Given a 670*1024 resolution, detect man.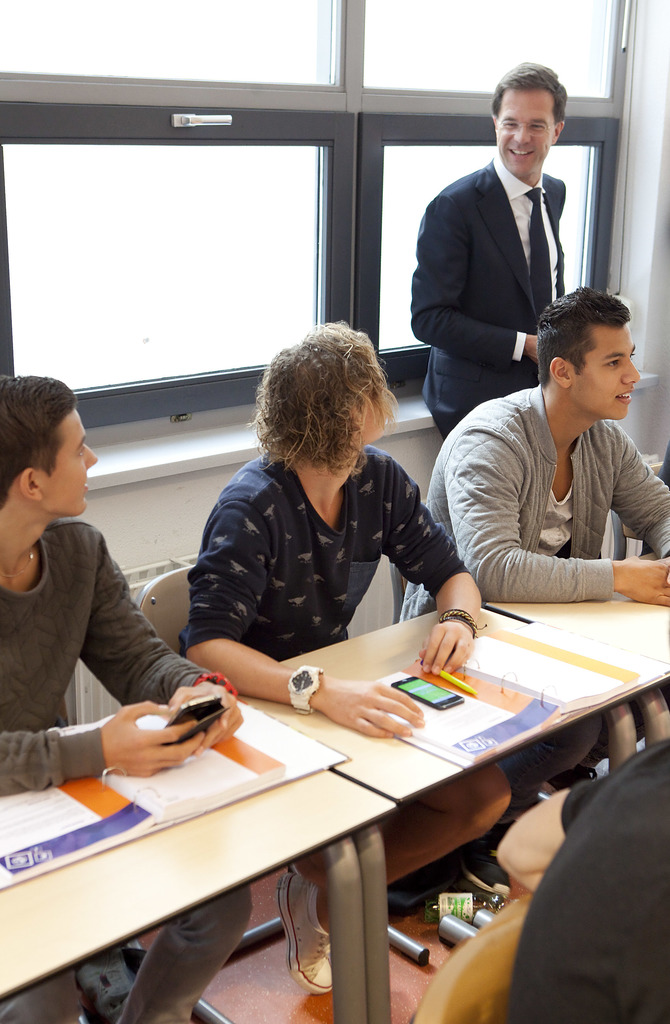
x1=403 y1=287 x2=669 y2=895.
